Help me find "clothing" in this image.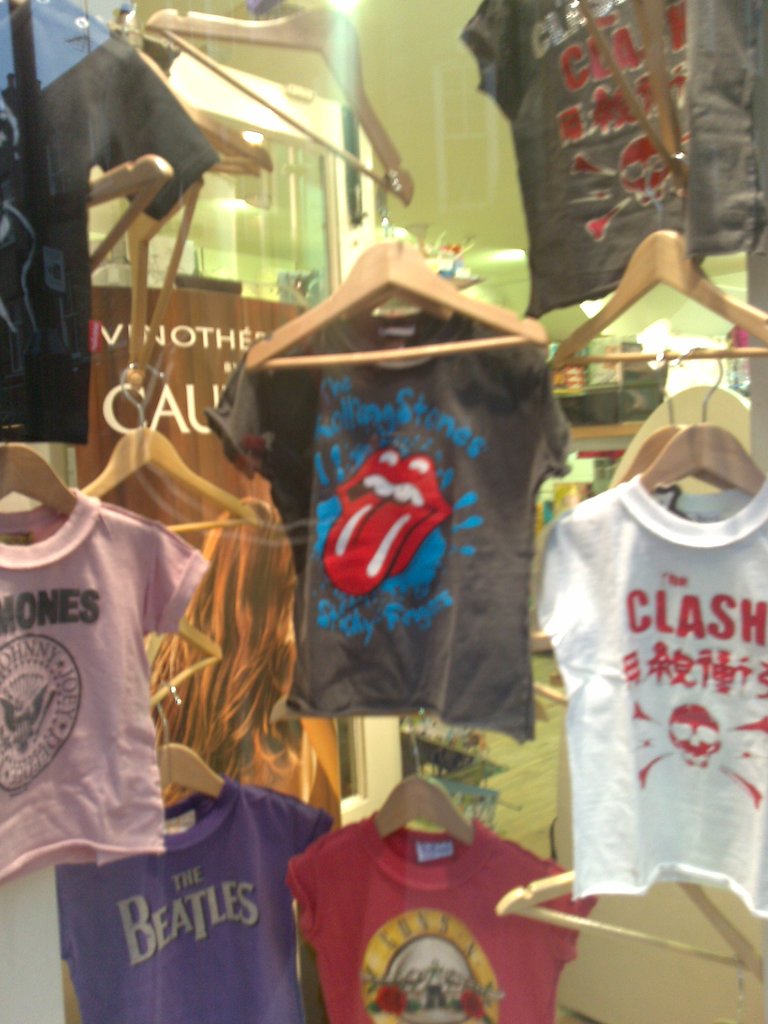
Found it: x1=0 y1=0 x2=225 y2=437.
